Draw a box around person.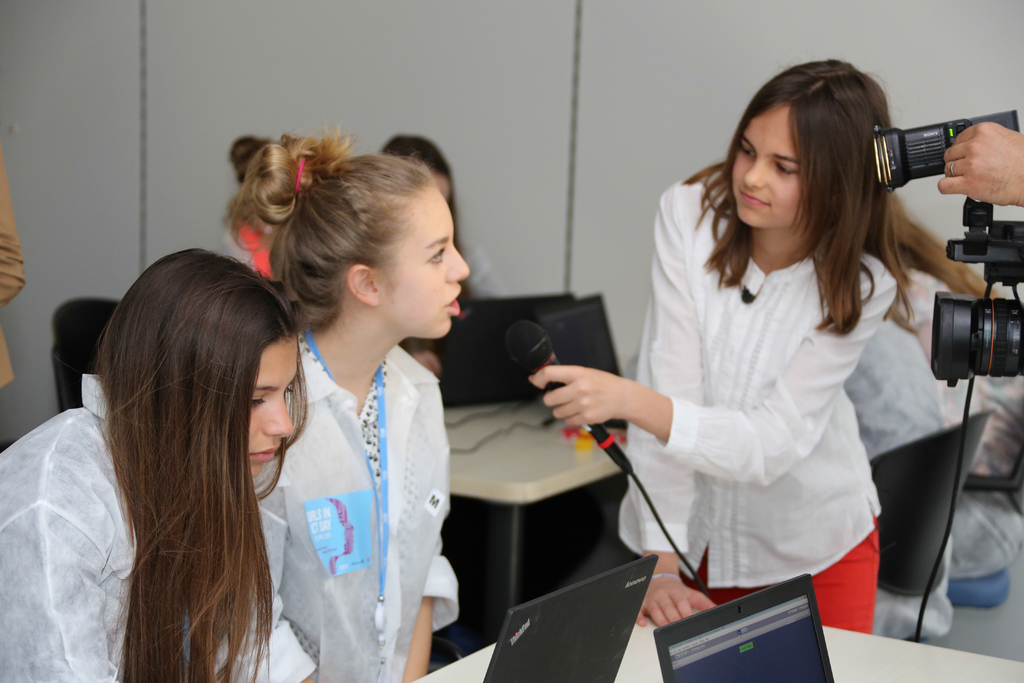
box=[377, 135, 472, 402].
